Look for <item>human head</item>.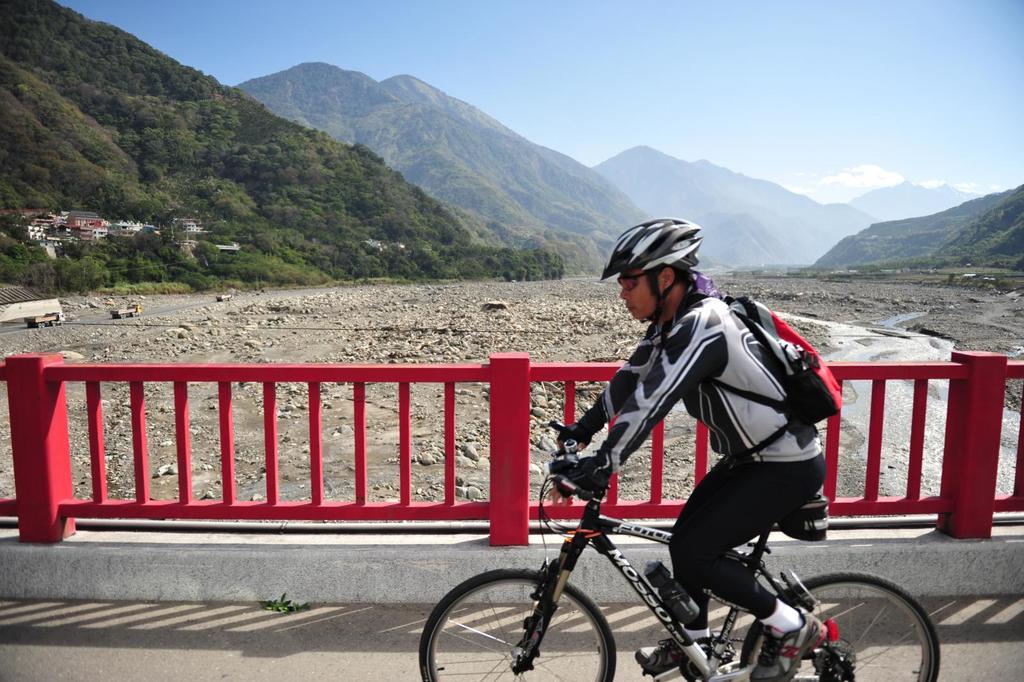
Found: crop(595, 216, 705, 323).
